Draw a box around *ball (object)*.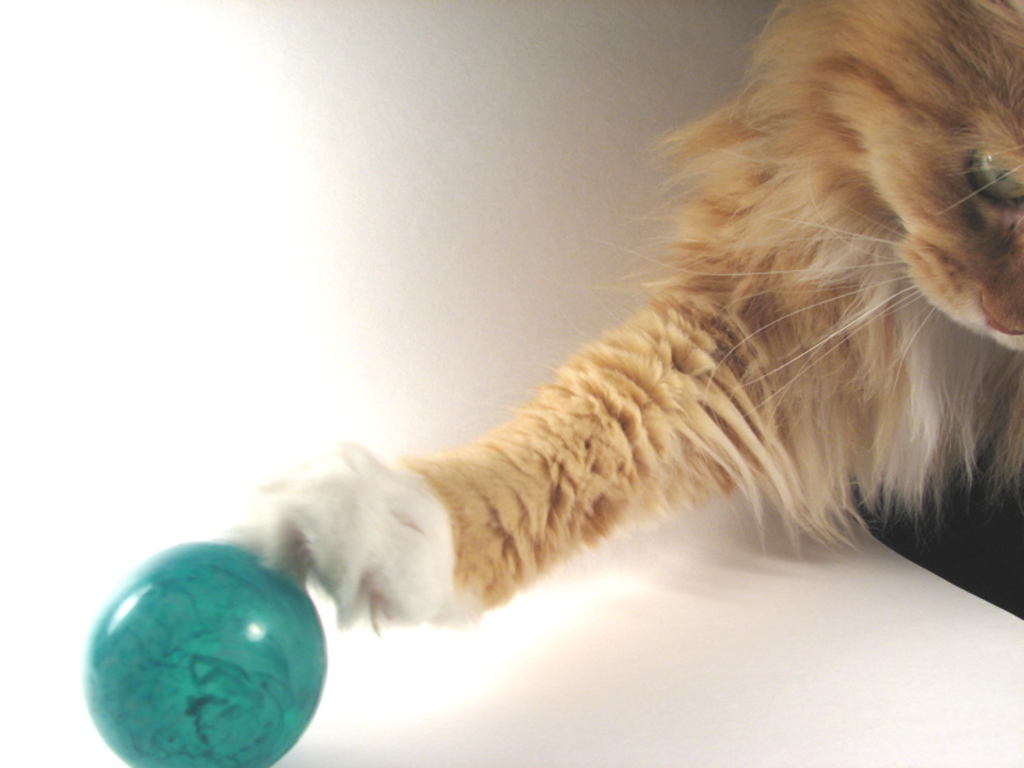
bbox=[78, 538, 328, 767].
